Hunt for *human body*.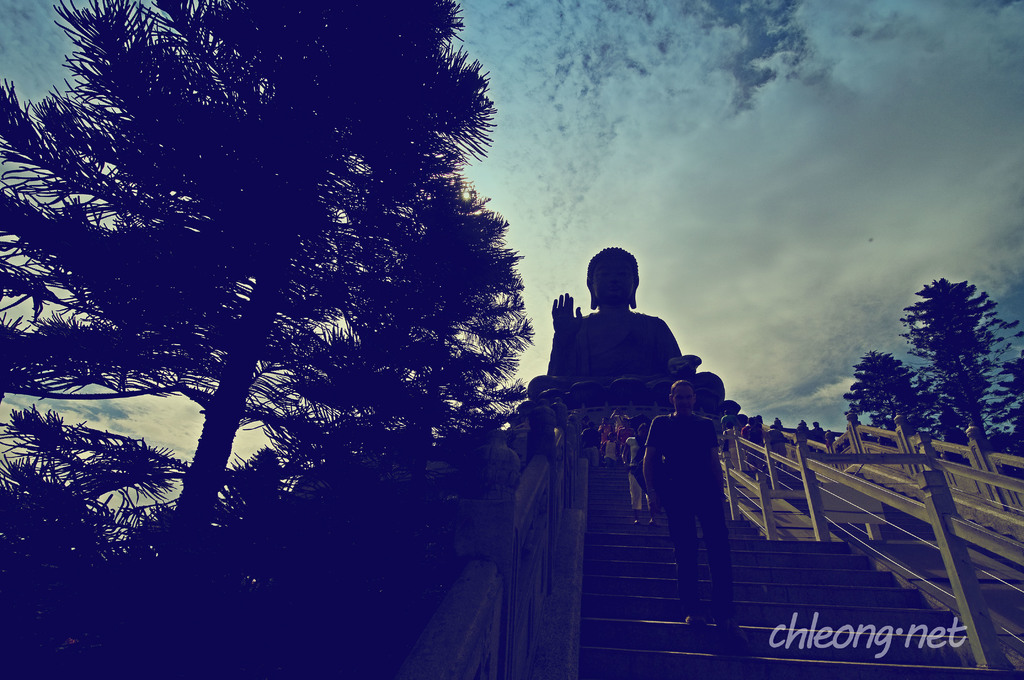
Hunted down at (x1=602, y1=435, x2=611, y2=460).
